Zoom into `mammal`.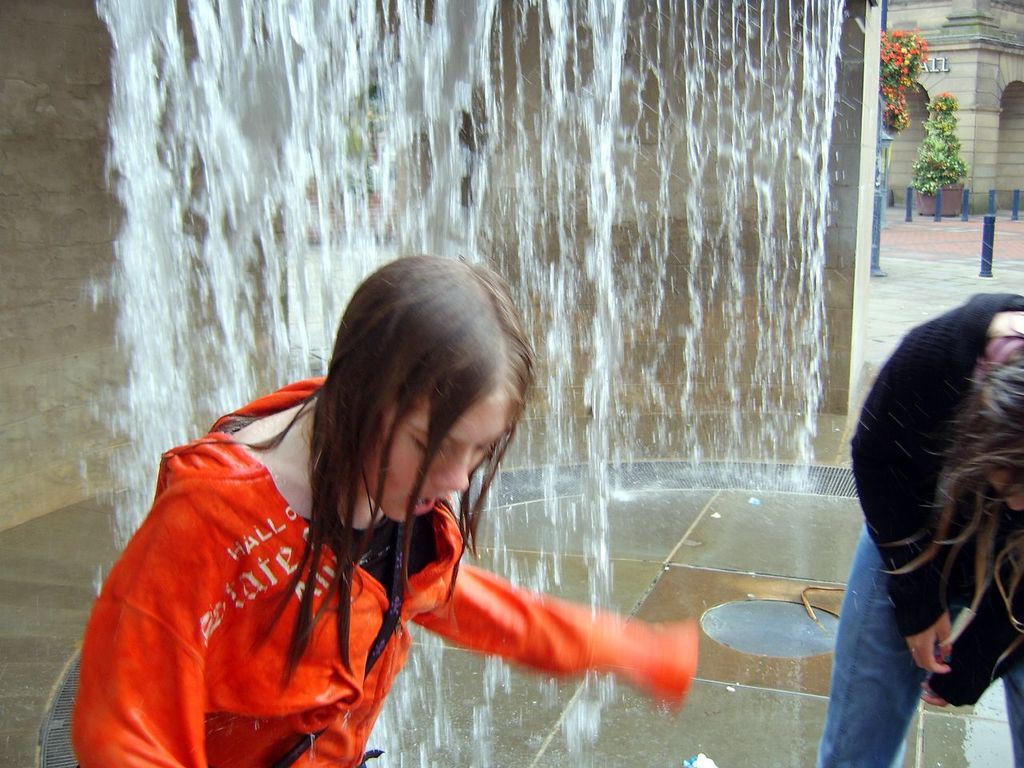
Zoom target: (122, 236, 742, 750).
